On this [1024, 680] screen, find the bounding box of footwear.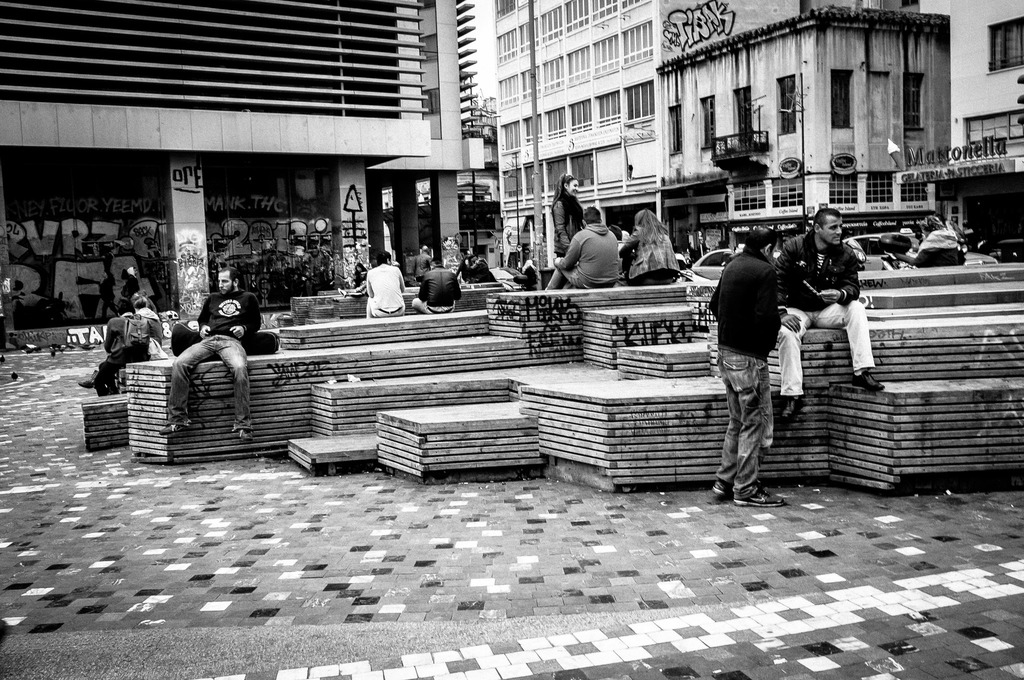
Bounding box: detection(733, 479, 787, 503).
